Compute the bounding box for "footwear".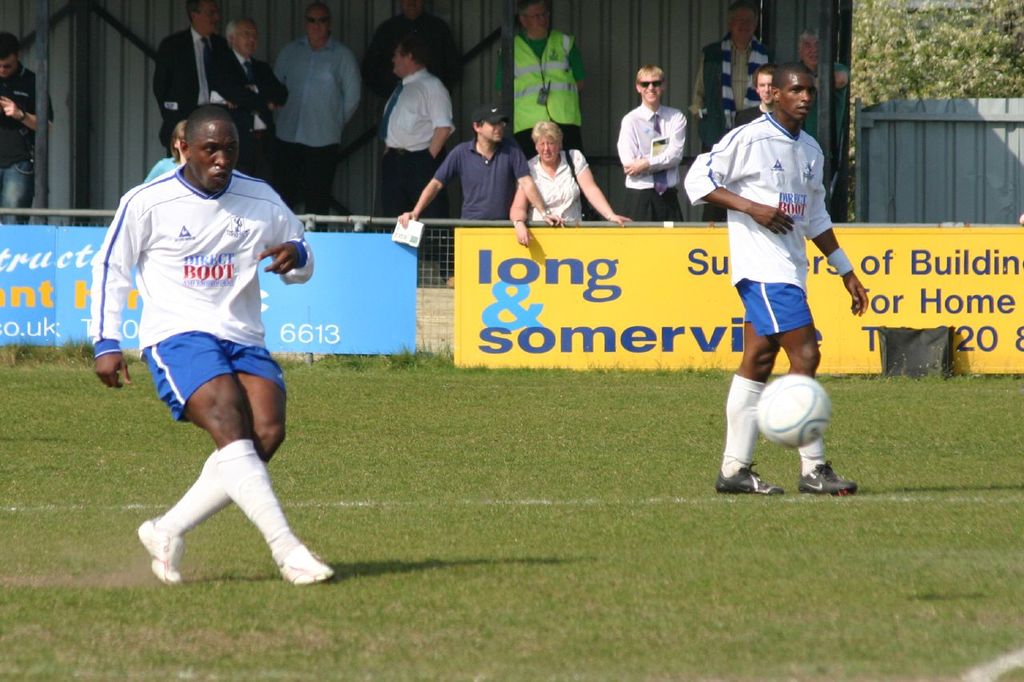
rect(253, 528, 316, 596).
